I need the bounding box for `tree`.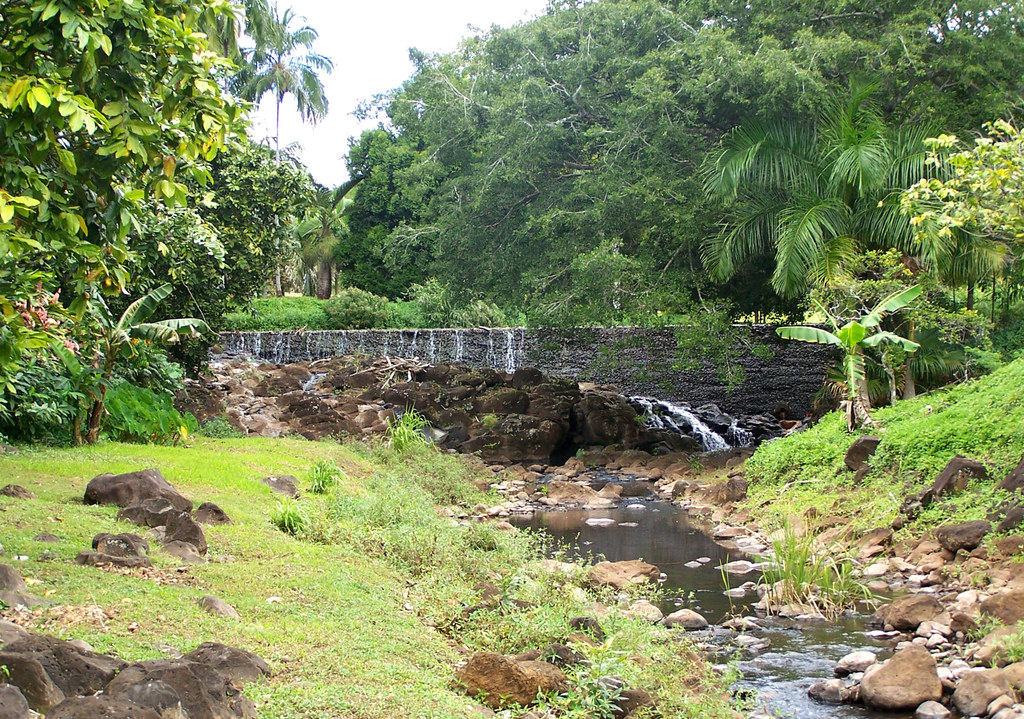
Here it is: select_region(26, 252, 217, 437).
